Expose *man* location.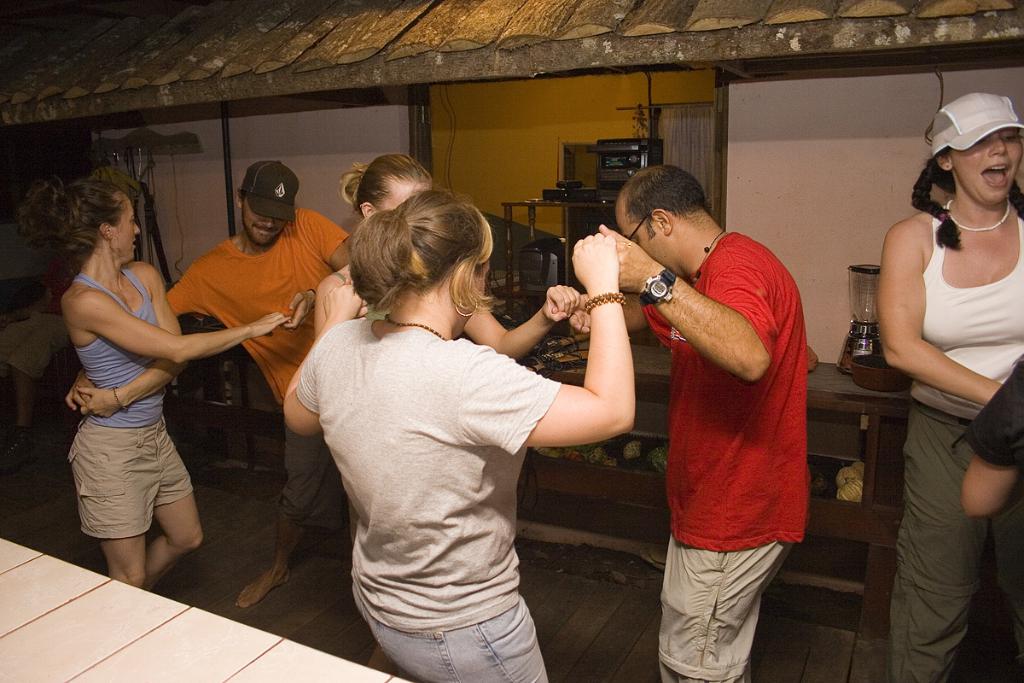
Exposed at detection(600, 141, 835, 678).
